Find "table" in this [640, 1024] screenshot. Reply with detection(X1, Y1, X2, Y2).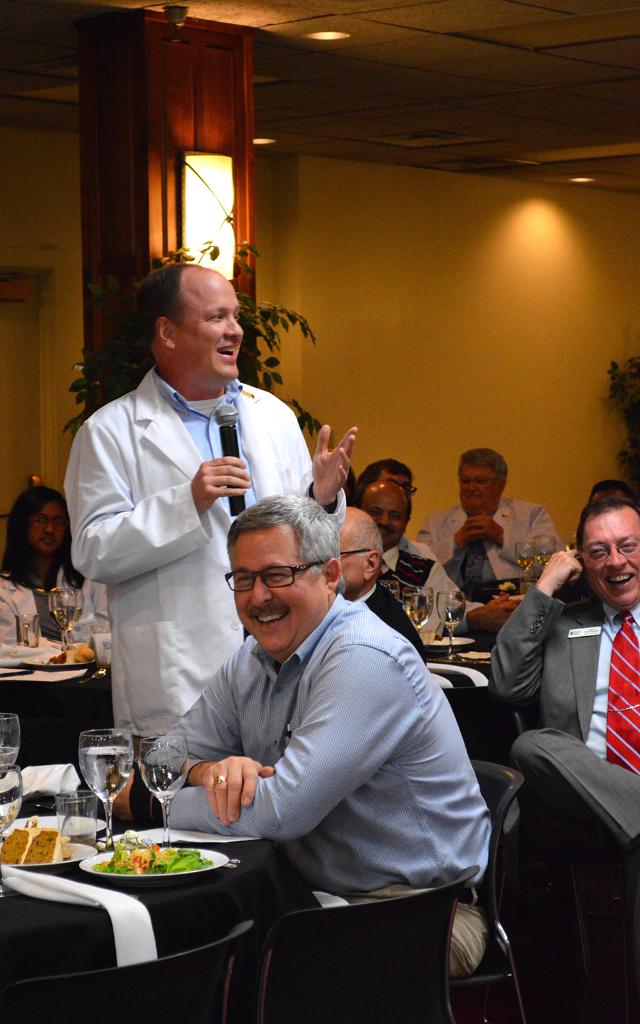
detection(426, 646, 496, 757).
